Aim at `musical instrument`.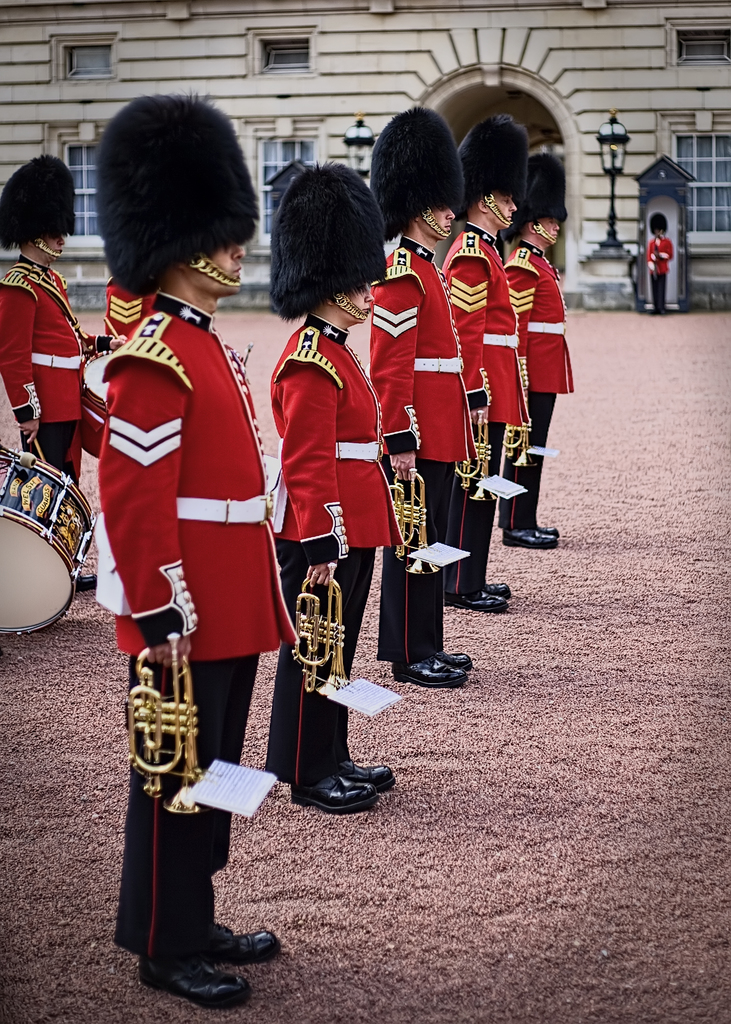
Aimed at BBox(0, 447, 100, 639).
